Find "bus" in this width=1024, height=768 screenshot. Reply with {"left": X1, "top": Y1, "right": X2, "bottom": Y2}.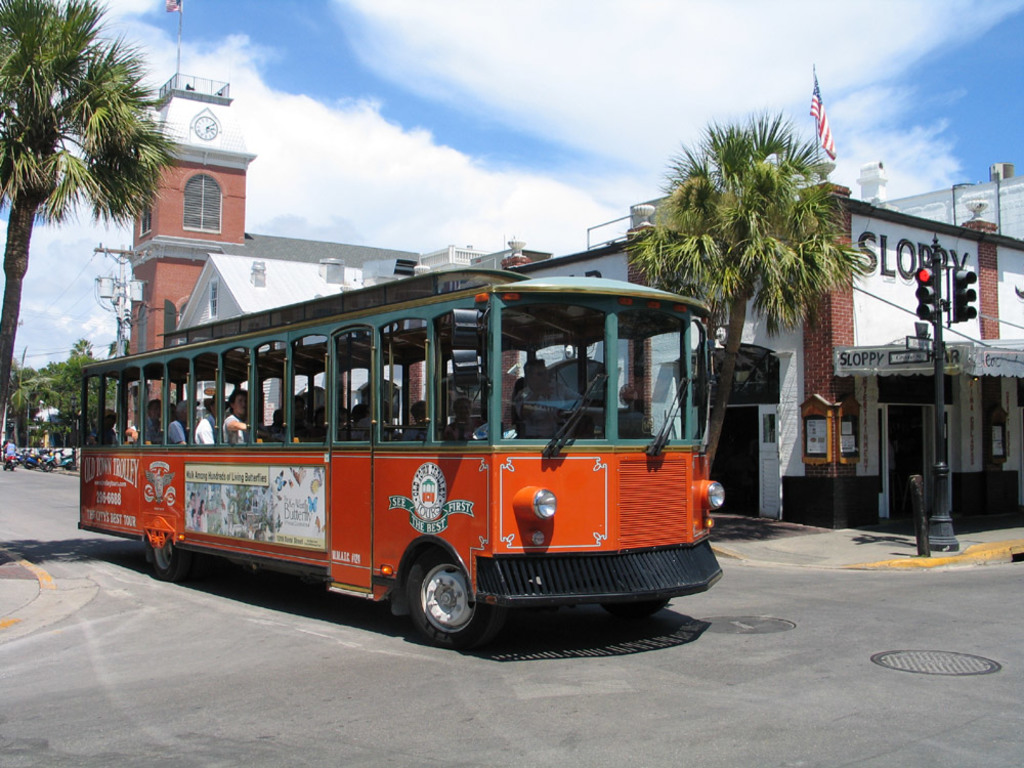
{"left": 76, "top": 265, "right": 732, "bottom": 649}.
